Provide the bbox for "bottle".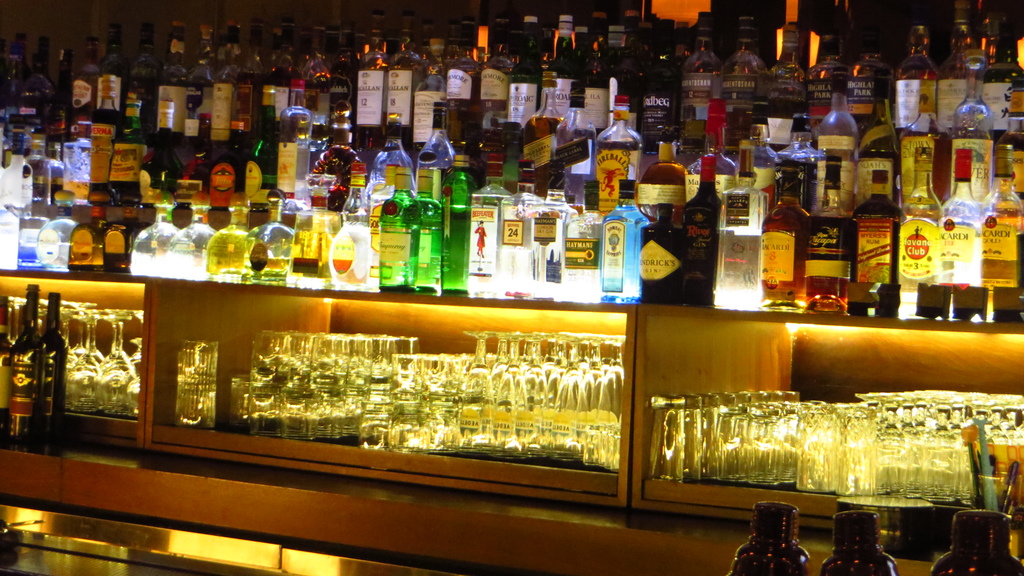
select_region(69, 56, 97, 116).
